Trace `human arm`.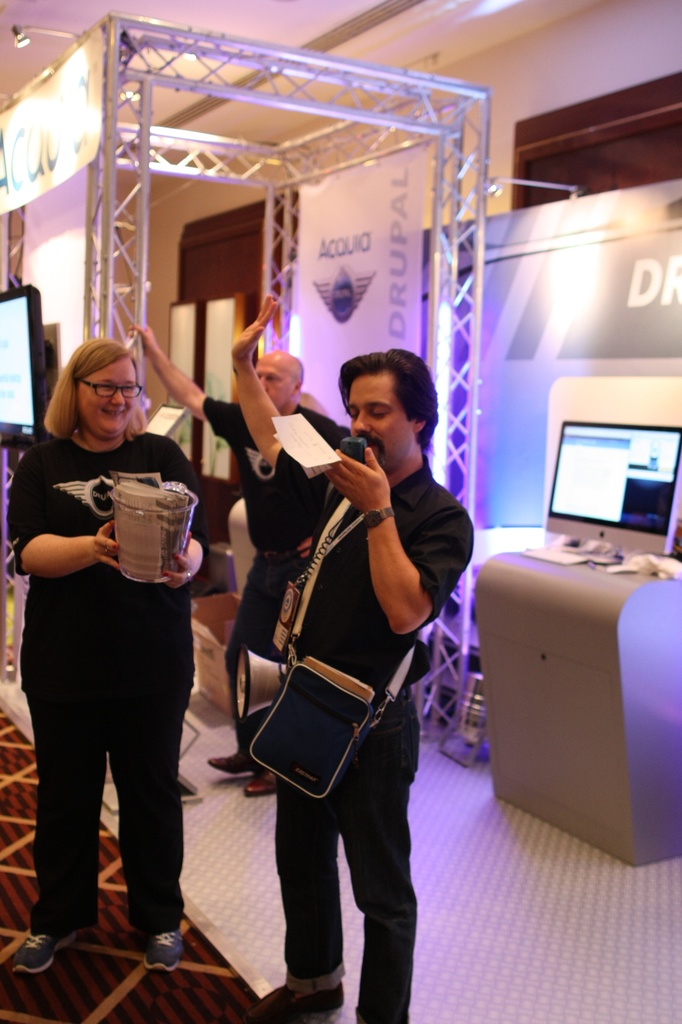
Traced to [left=6, top=446, right=136, bottom=581].
